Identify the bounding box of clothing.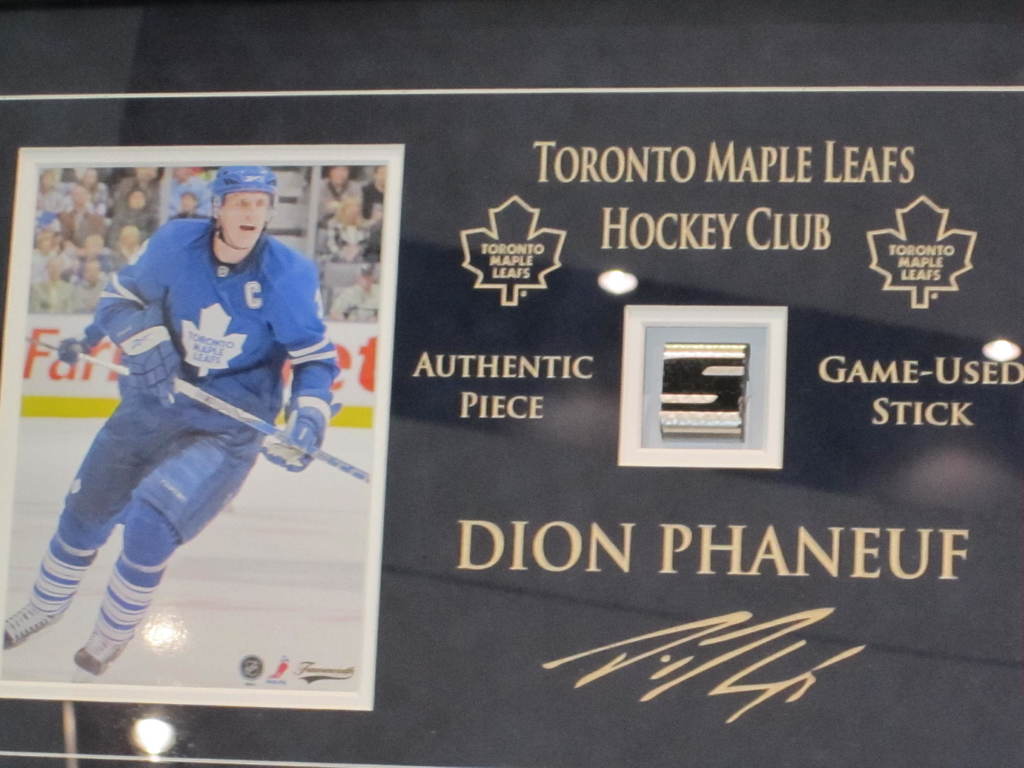
l=28, t=220, r=340, b=644.
